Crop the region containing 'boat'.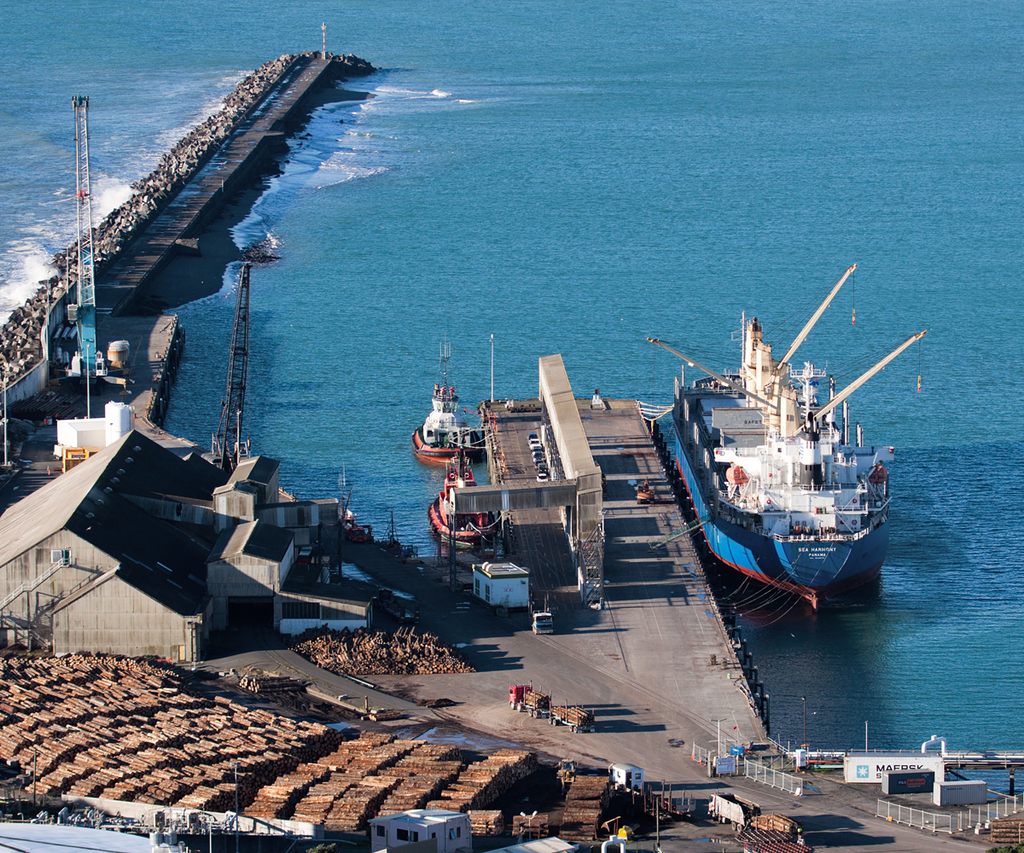
Crop region: left=409, top=346, right=476, bottom=460.
